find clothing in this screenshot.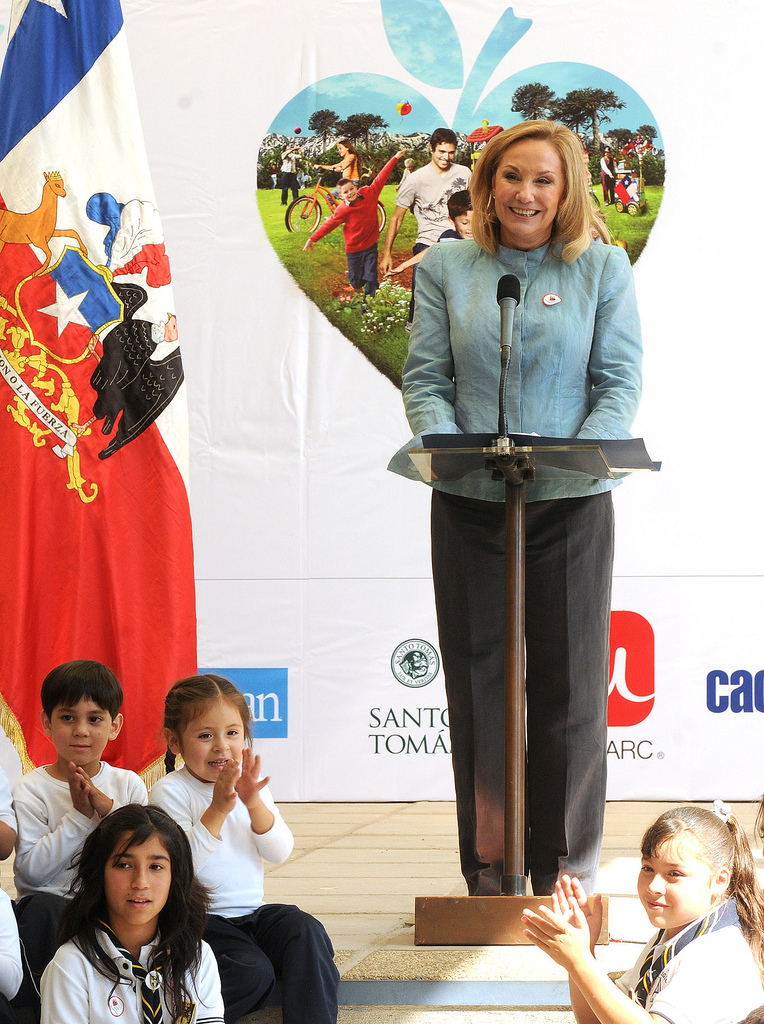
The bounding box for clothing is BBox(145, 761, 341, 1023).
